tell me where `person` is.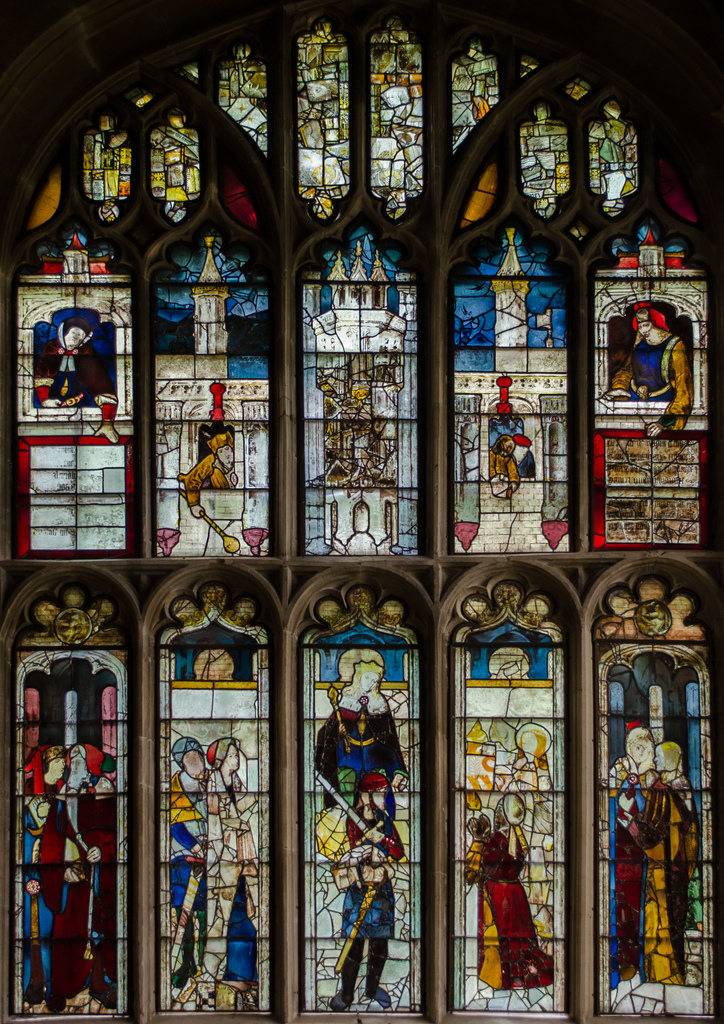
`person` is at box=[458, 814, 554, 998].
